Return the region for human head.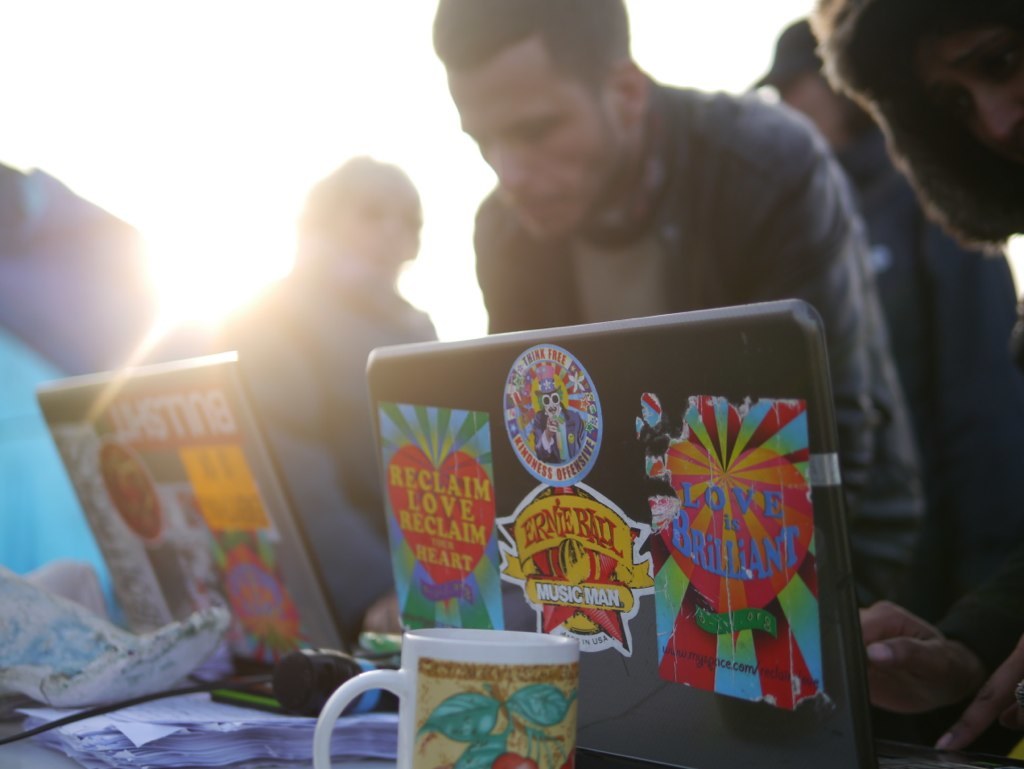
804,0,1023,208.
